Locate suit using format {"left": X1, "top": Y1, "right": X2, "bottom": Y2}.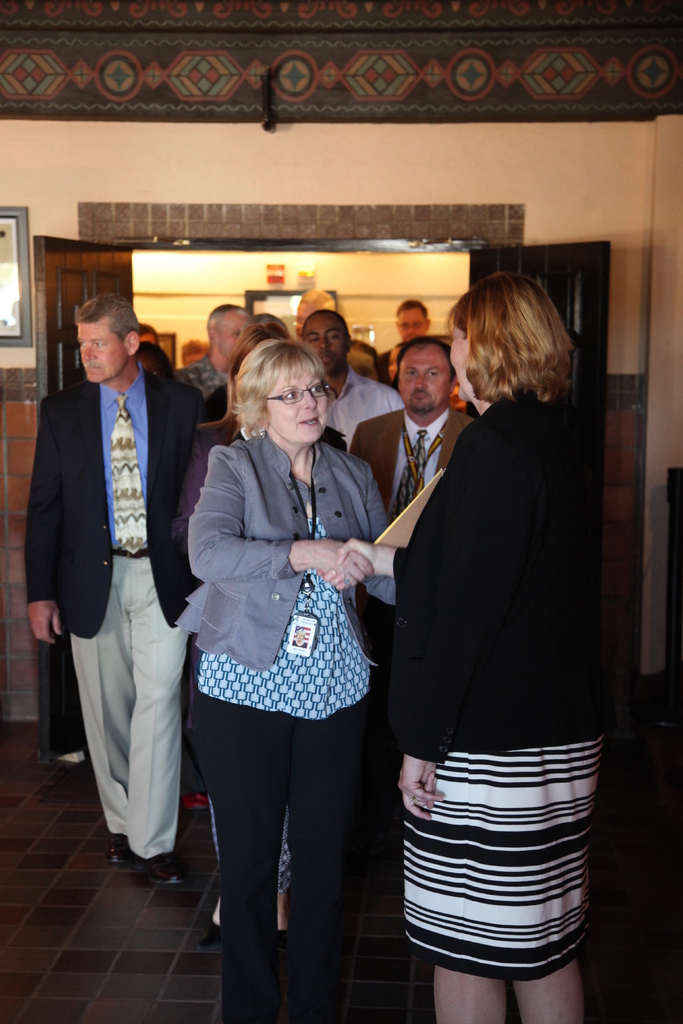
{"left": 183, "top": 431, "right": 420, "bottom": 1017}.
